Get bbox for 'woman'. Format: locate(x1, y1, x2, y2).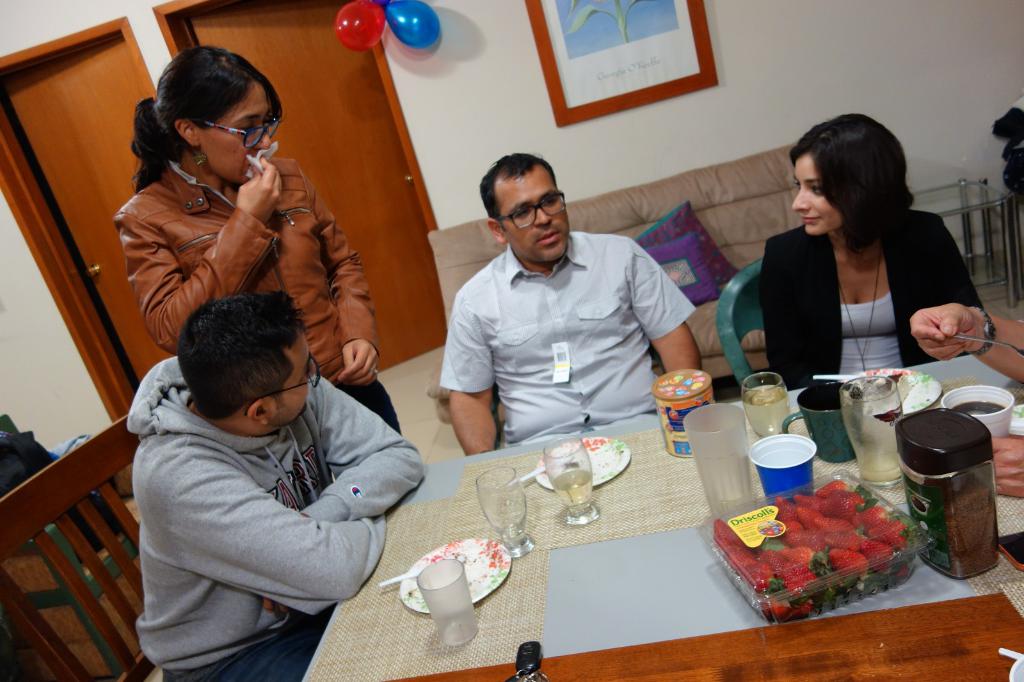
locate(114, 42, 406, 427).
